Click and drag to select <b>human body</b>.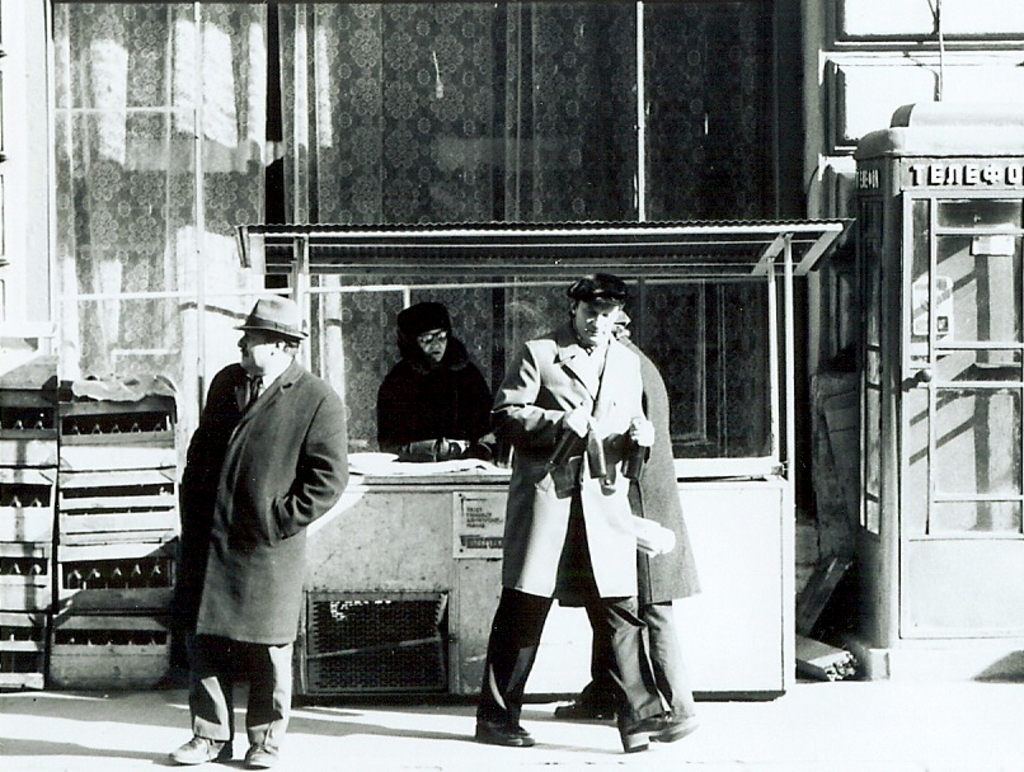
Selection: bbox=[163, 297, 348, 769].
